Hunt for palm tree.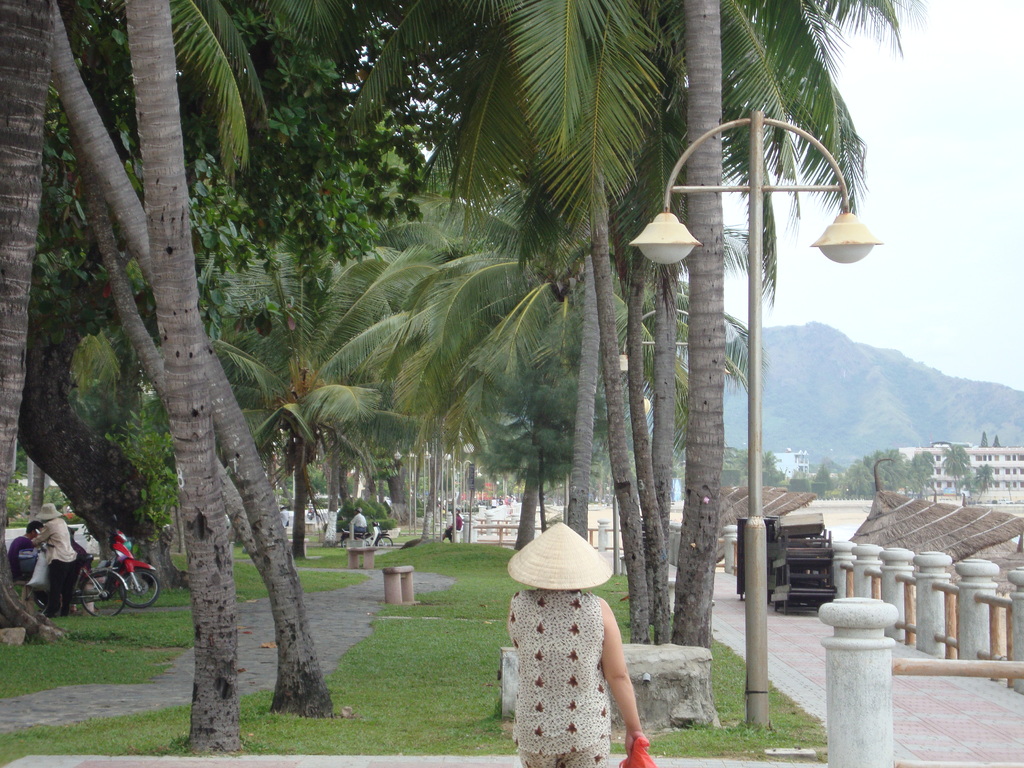
Hunted down at 970:465:996:504.
